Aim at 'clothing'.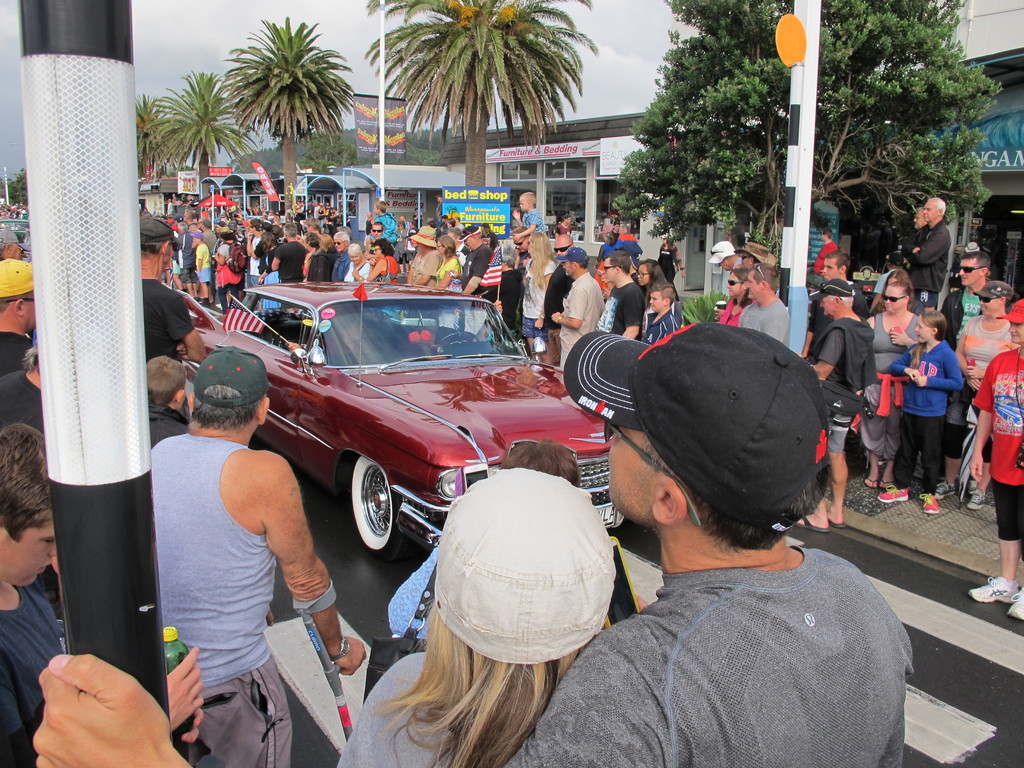
Aimed at [462,246,495,296].
